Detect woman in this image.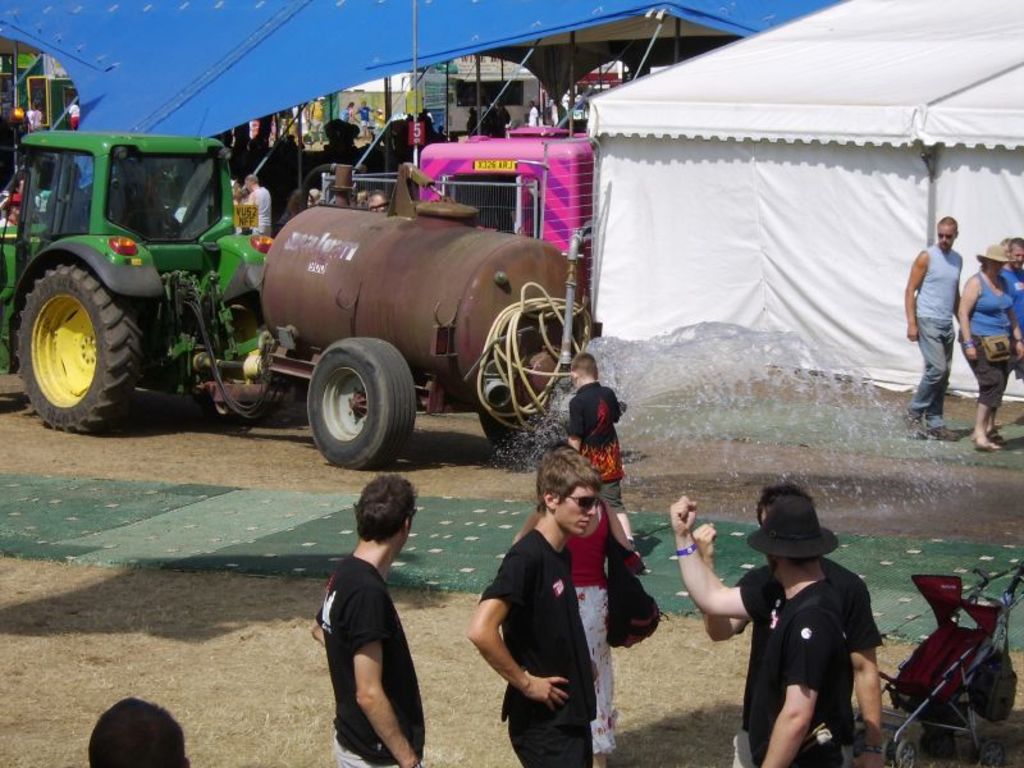
Detection: box=[512, 440, 635, 765].
